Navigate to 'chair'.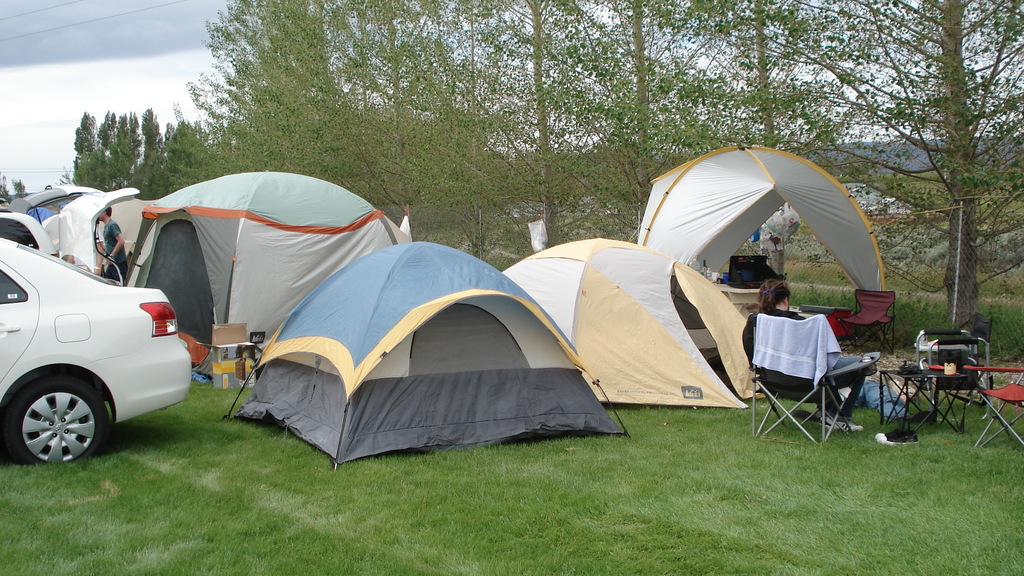
Navigation target: bbox(972, 381, 1023, 456).
